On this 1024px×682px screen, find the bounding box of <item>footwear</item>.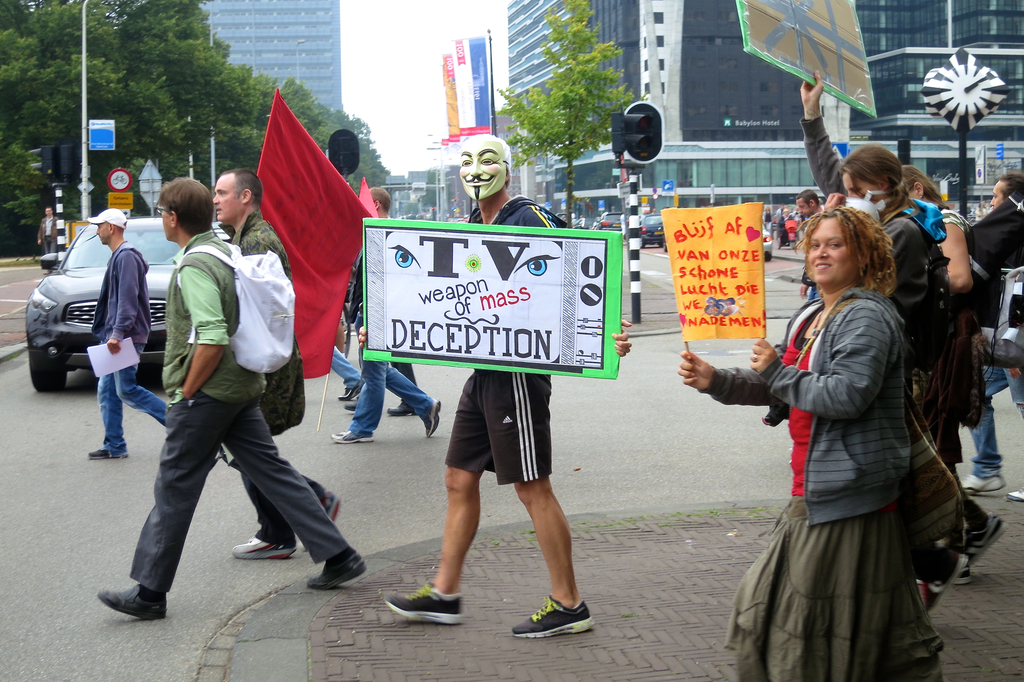
Bounding box: [left=383, top=398, right=416, bottom=417].
